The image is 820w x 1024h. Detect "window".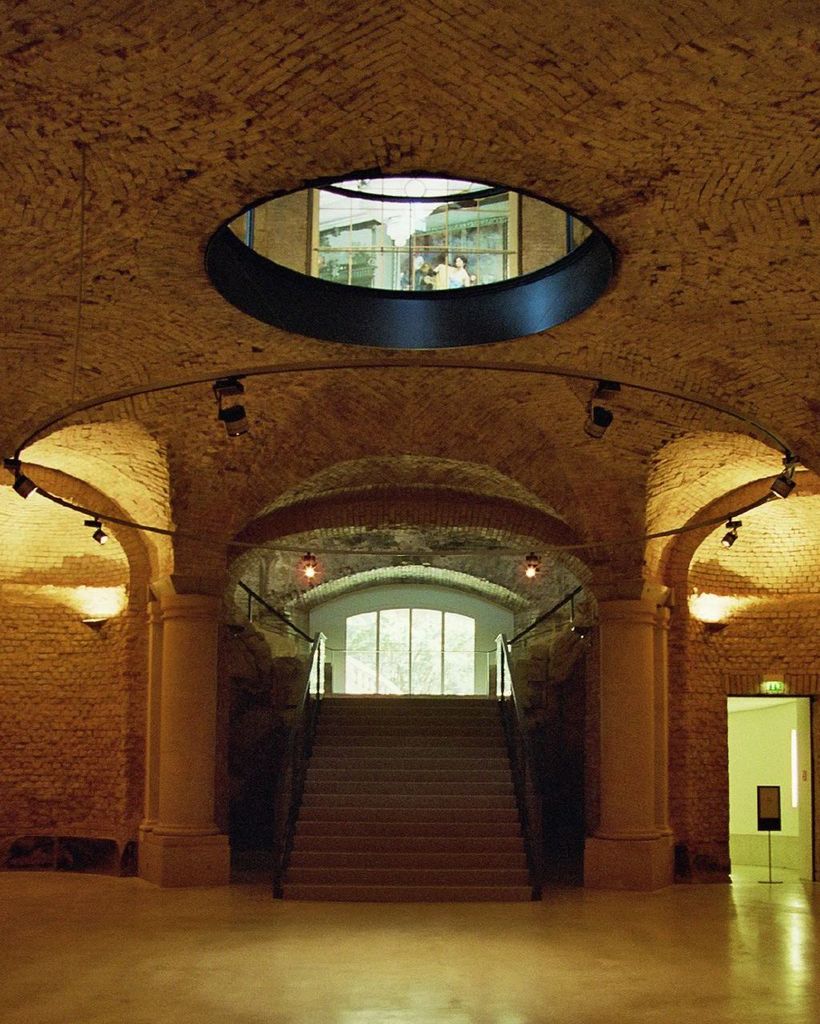
Detection: 298/570/526/713.
